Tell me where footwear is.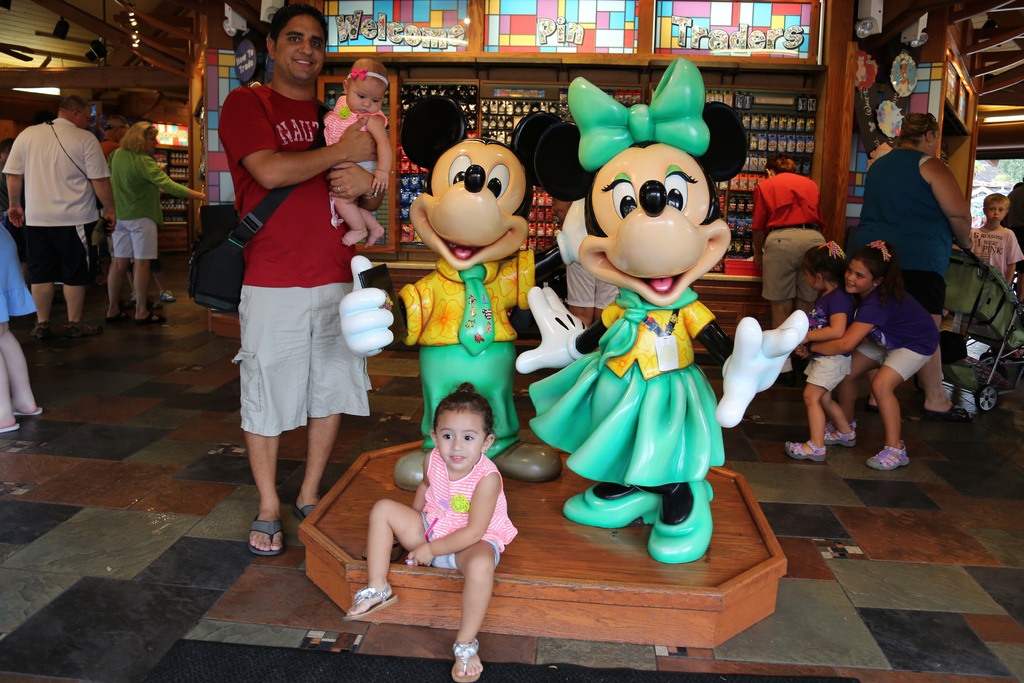
footwear is at (left=451, top=636, right=483, bottom=682).
